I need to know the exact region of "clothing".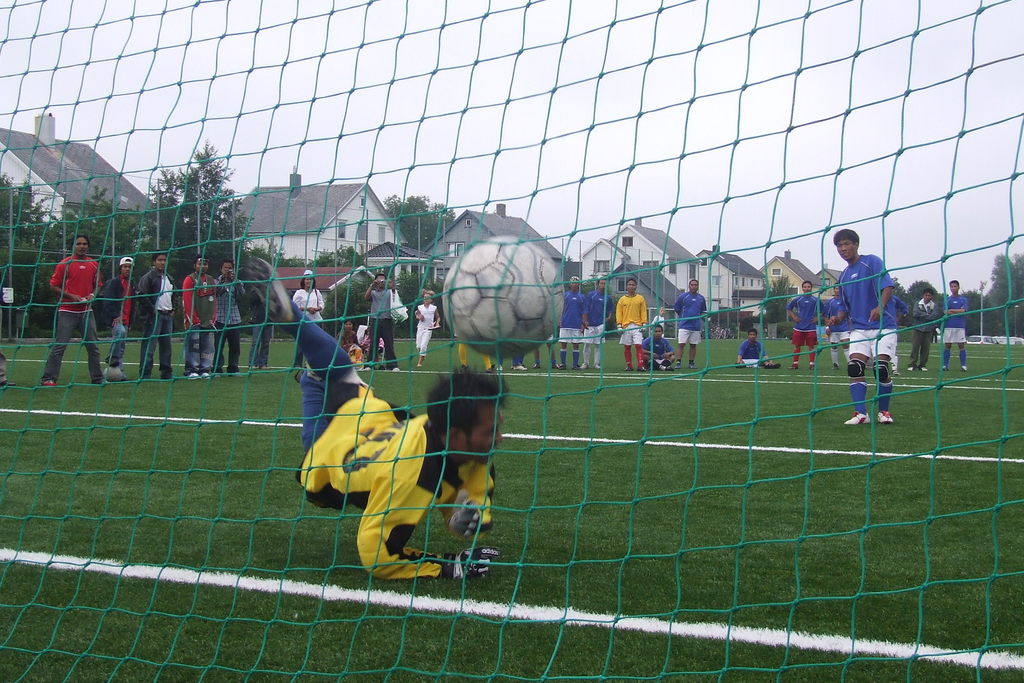
Region: 484:348:492:366.
